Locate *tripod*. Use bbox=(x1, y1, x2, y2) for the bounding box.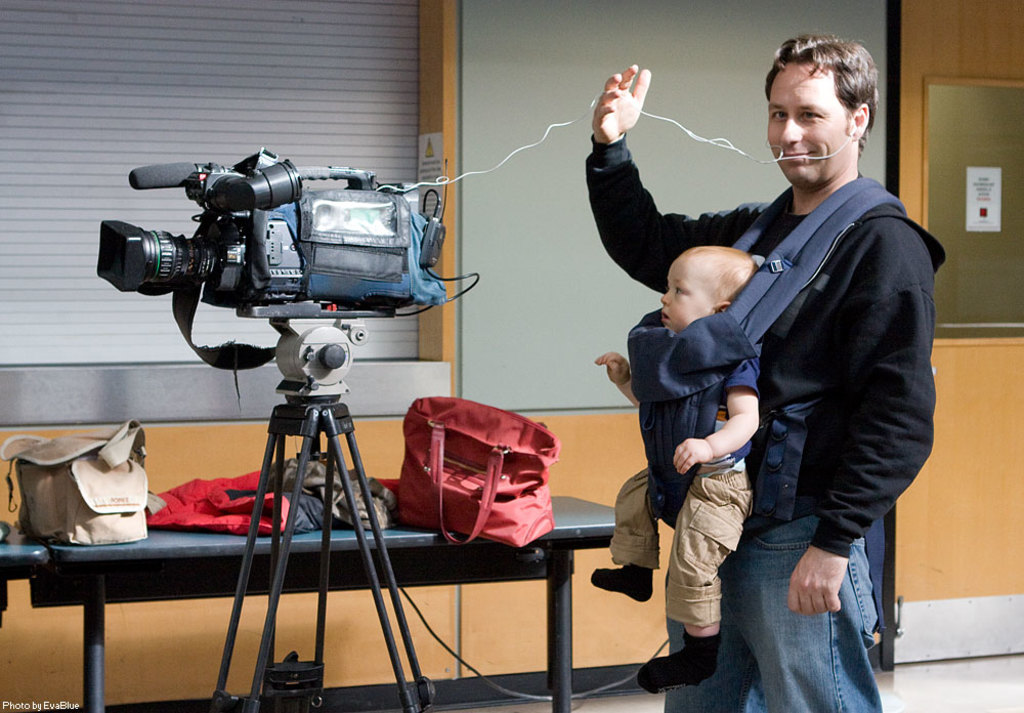
bbox=(207, 325, 438, 712).
